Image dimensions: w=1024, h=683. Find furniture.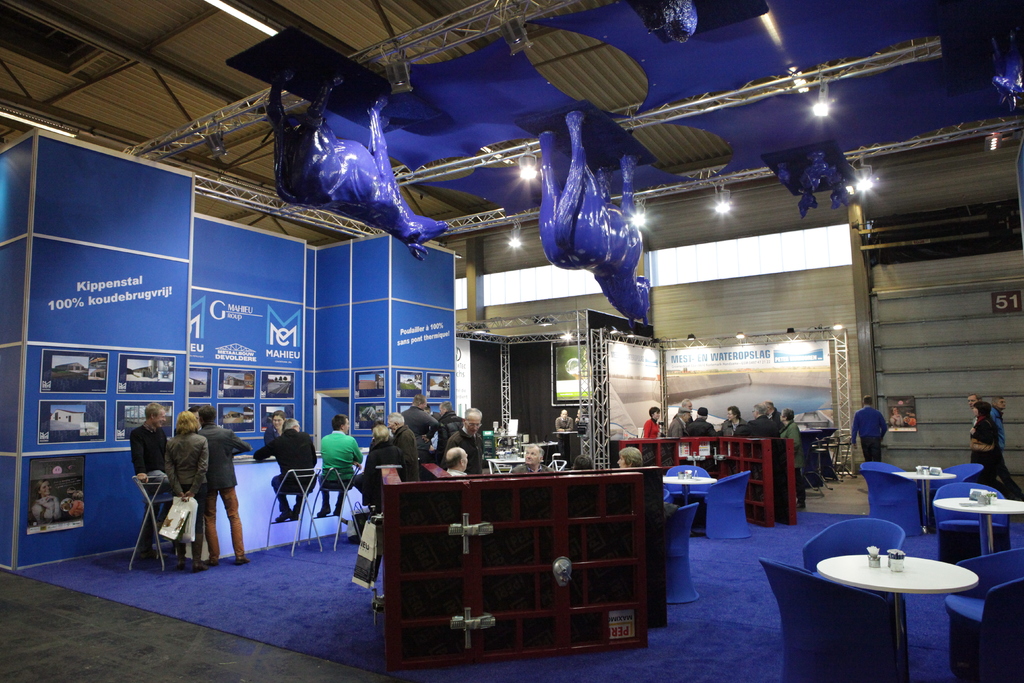
left=863, top=460, right=922, bottom=488.
